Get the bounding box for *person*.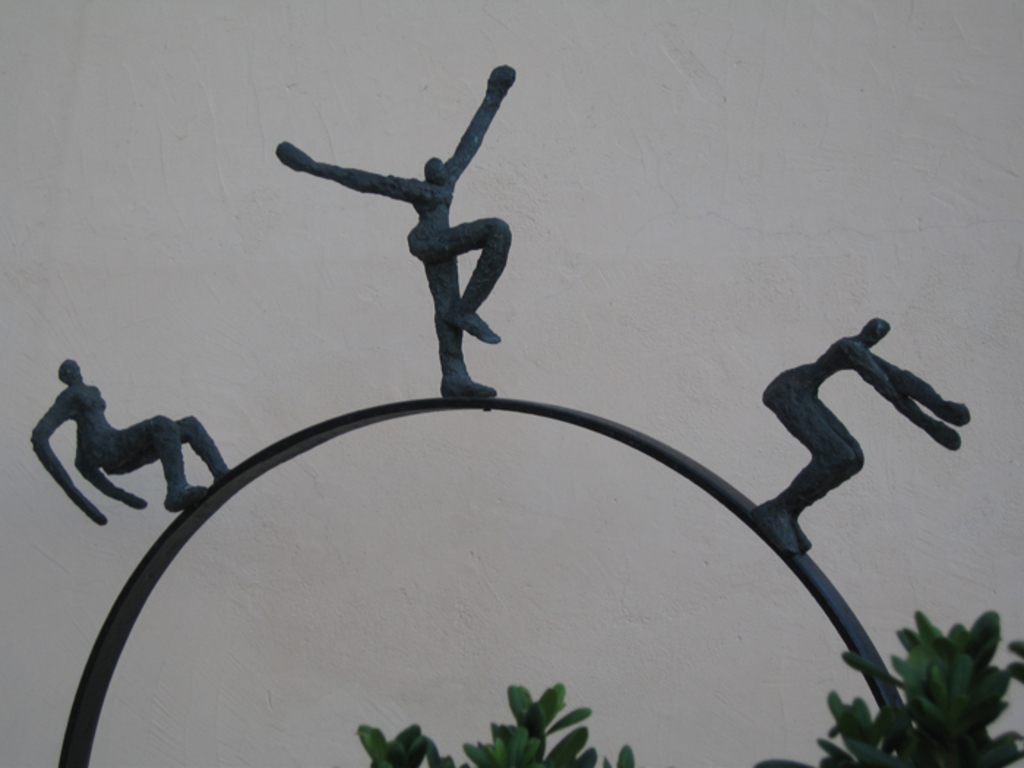
l=761, t=312, r=971, b=563.
